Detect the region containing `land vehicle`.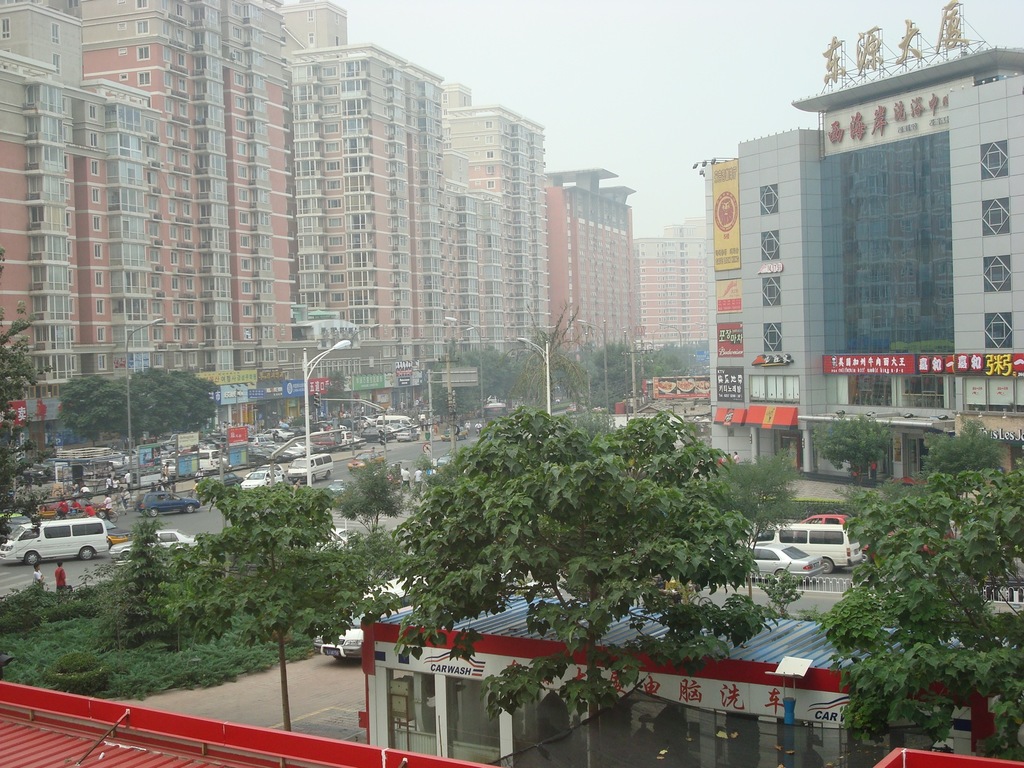
{"left": 748, "top": 541, "right": 827, "bottom": 582}.
